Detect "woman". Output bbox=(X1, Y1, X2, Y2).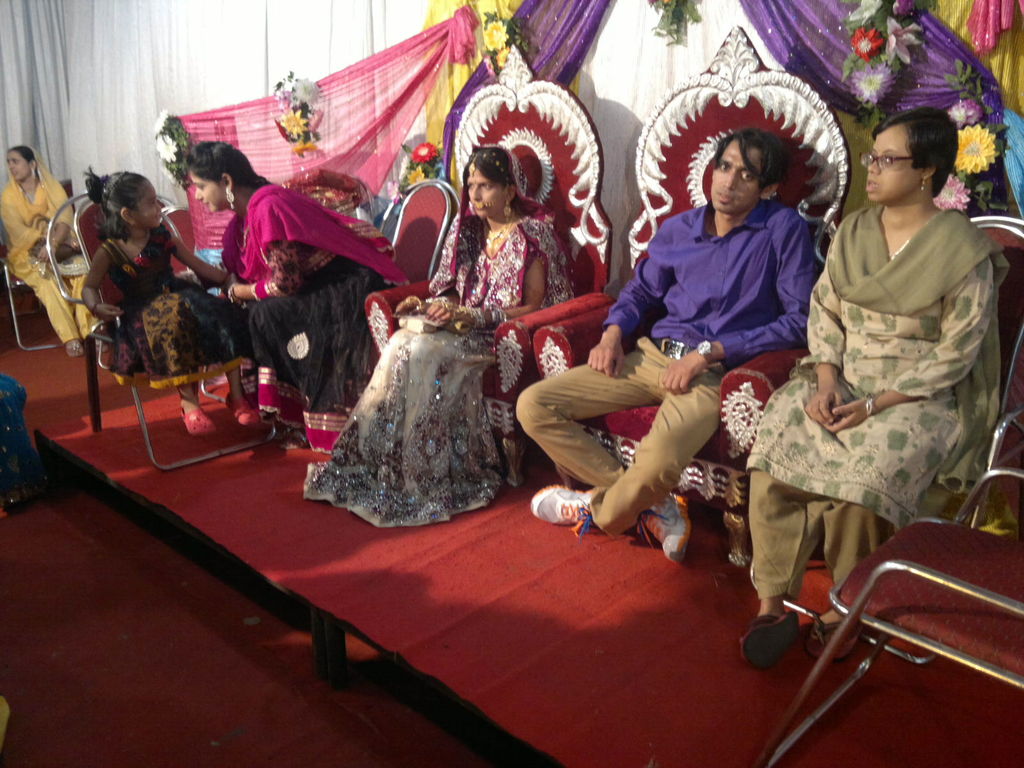
bbox=(154, 144, 413, 456).
